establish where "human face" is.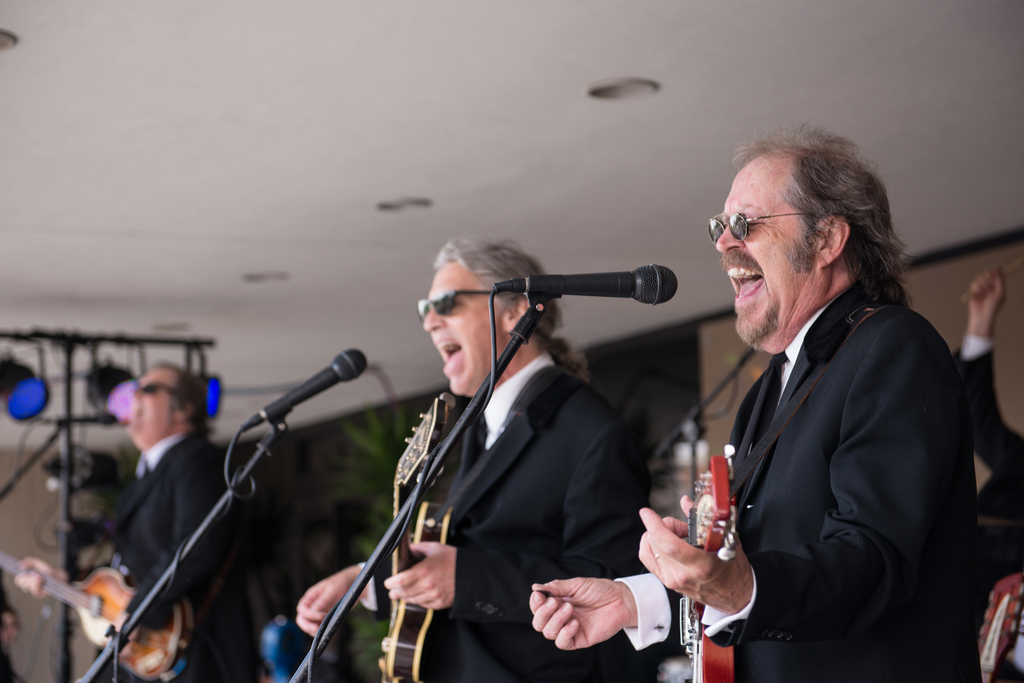
Established at x1=717 y1=168 x2=831 y2=347.
